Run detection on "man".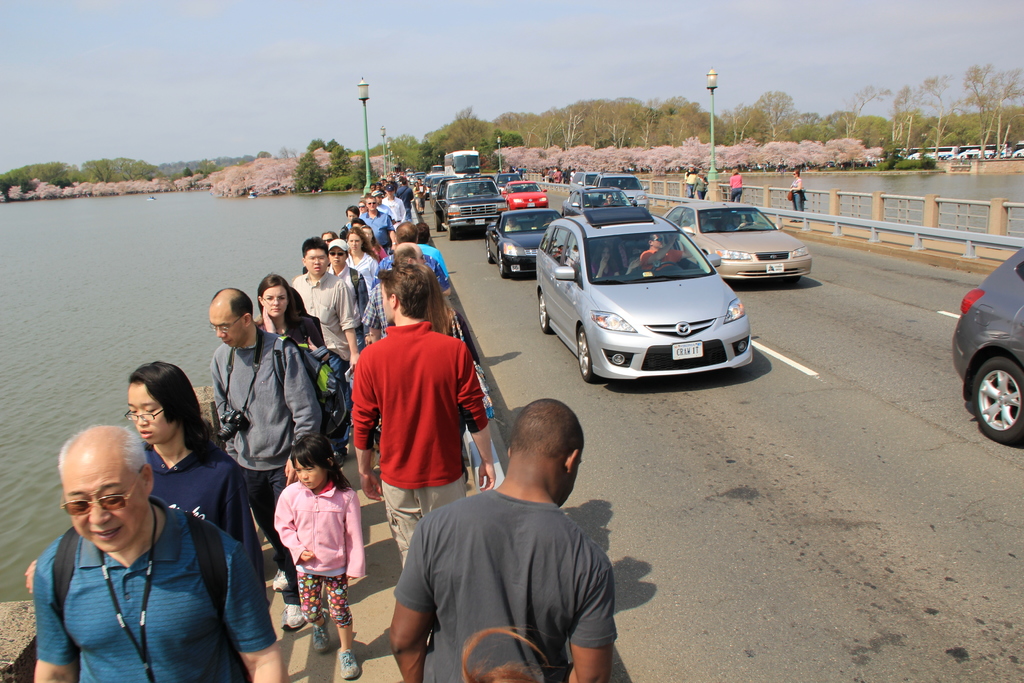
Result: [294, 240, 360, 370].
